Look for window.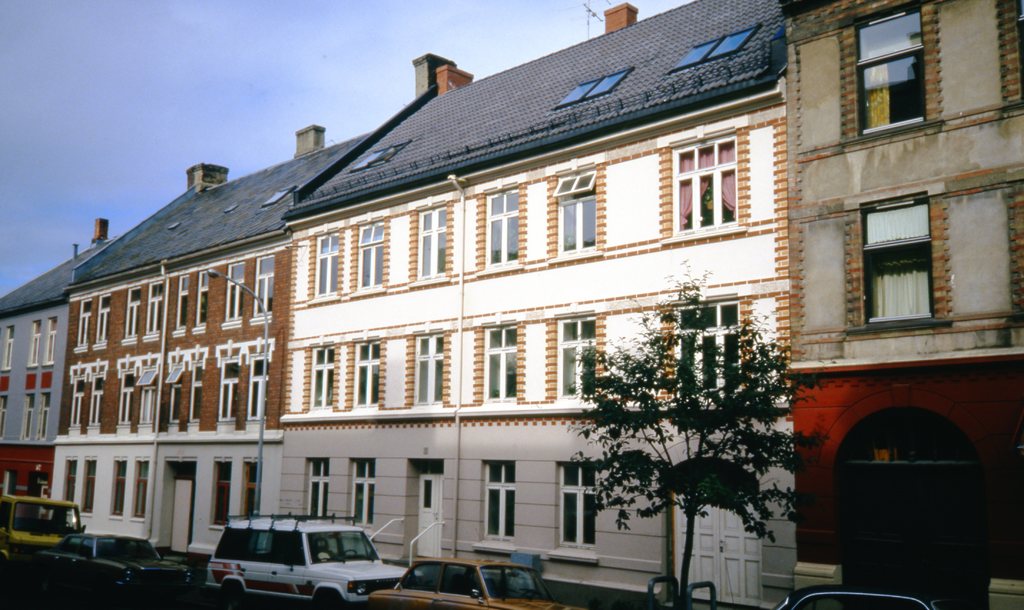
Found: {"x1": 219, "y1": 357, "x2": 239, "y2": 415}.
